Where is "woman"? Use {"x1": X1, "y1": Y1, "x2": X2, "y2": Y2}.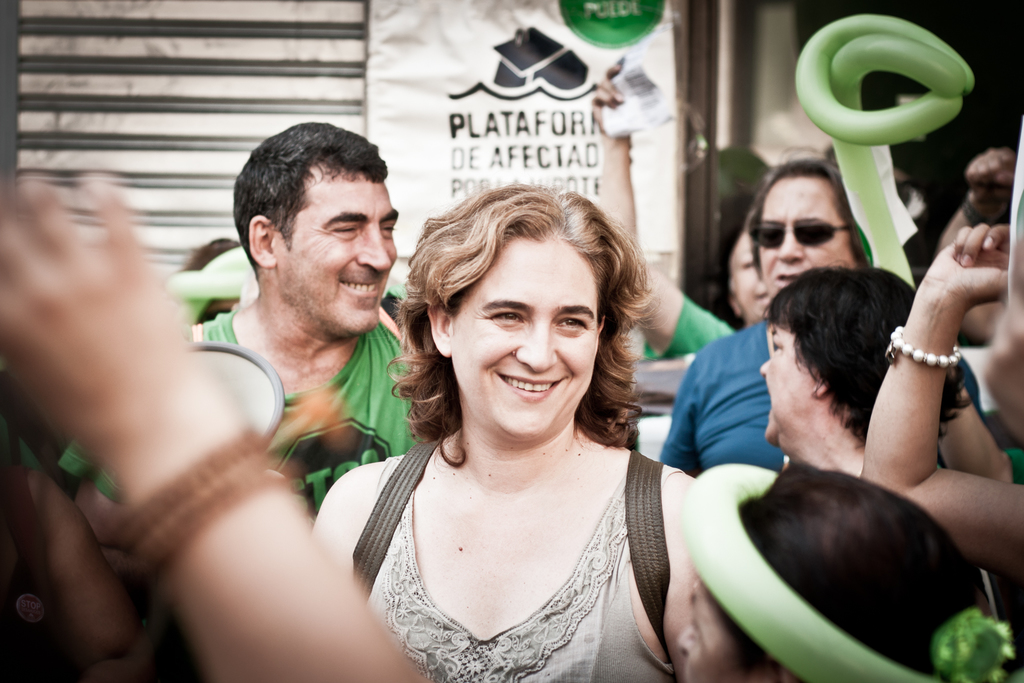
{"x1": 757, "y1": 265, "x2": 972, "y2": 486}.
